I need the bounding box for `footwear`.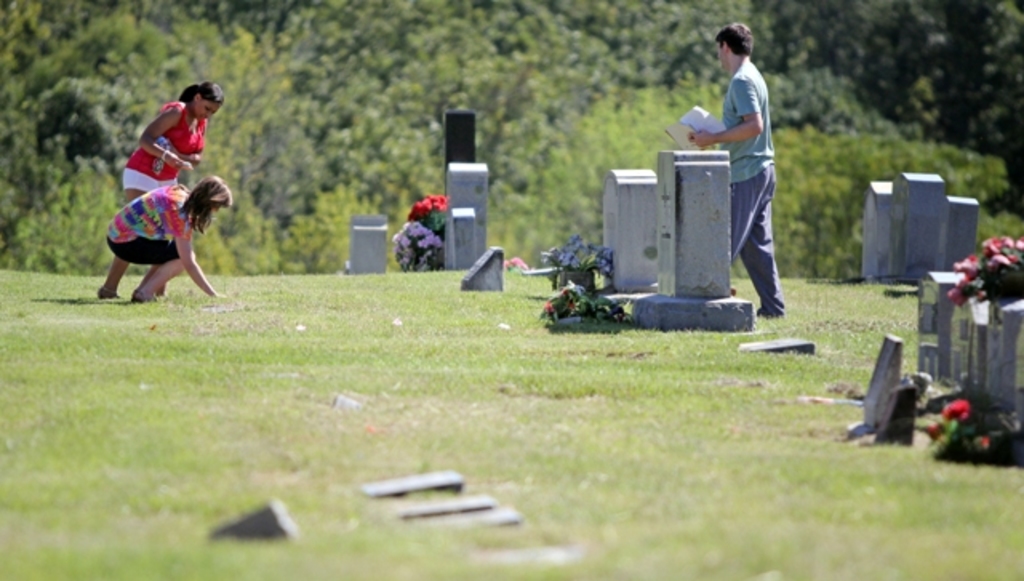
Here it is: Rect(128, 285, 168, 306).
